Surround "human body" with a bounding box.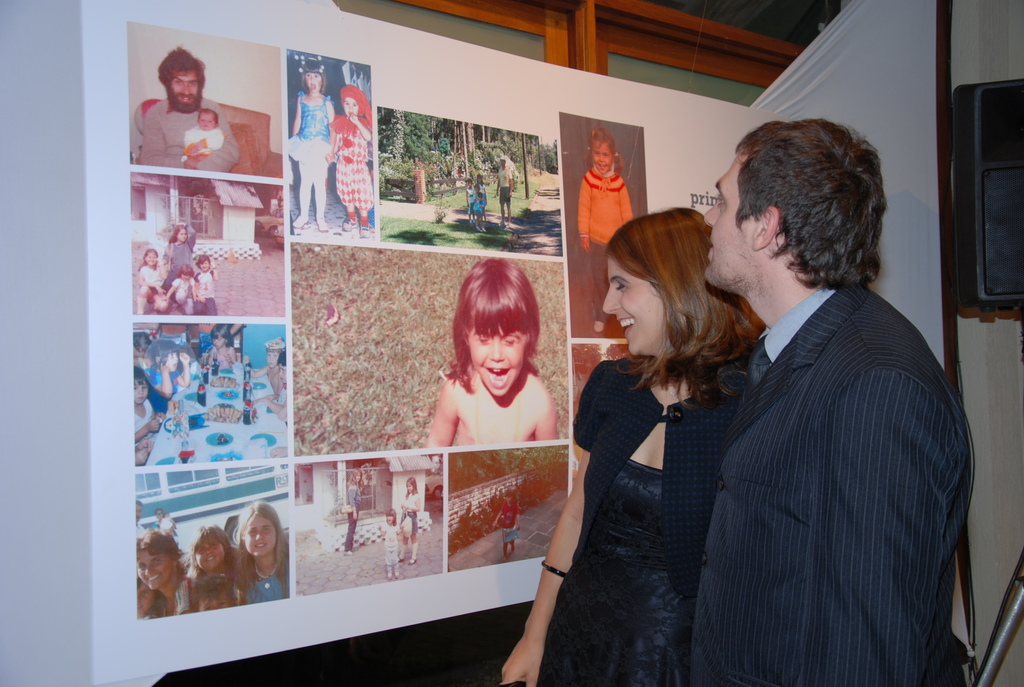
400:487:424:565.
